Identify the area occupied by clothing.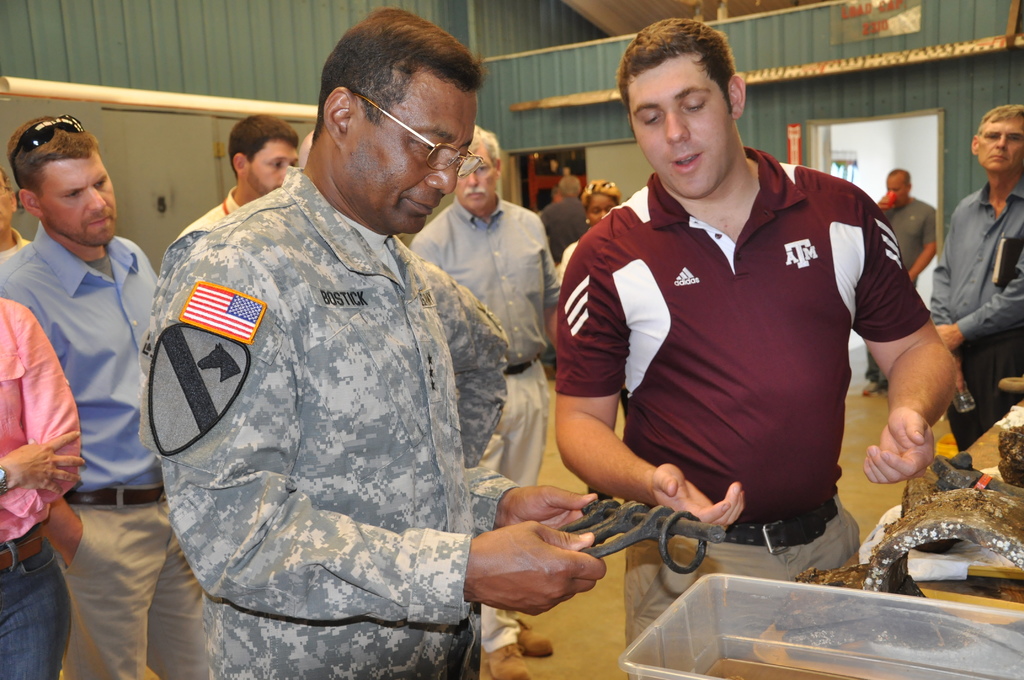
Area: (0,294,83,679).
